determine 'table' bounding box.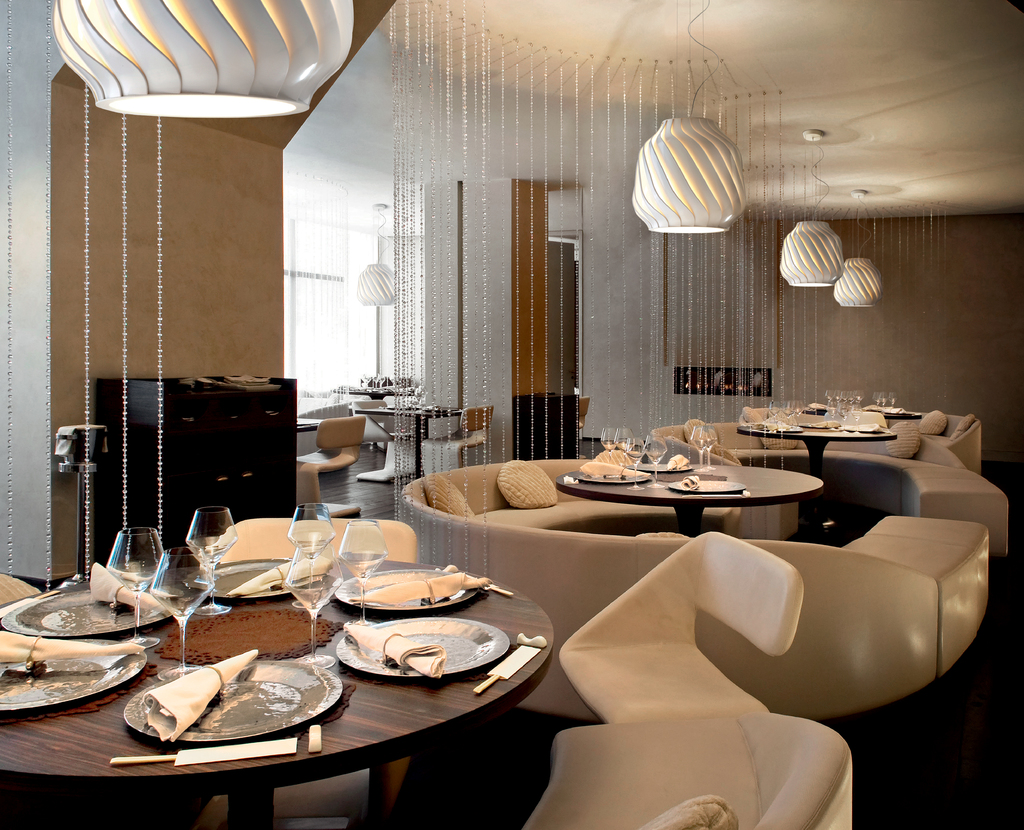
Determined: bbox(325, 374, 419, 405).
